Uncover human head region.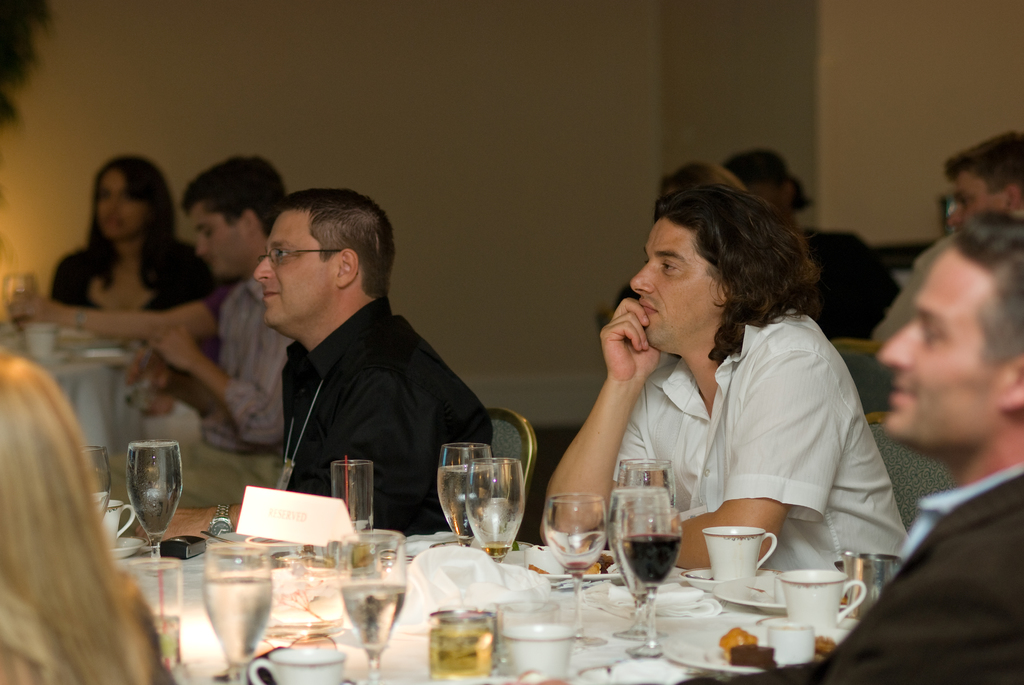
Uncovered: (x1=870, y1=210, x2=1023, y2=466).
